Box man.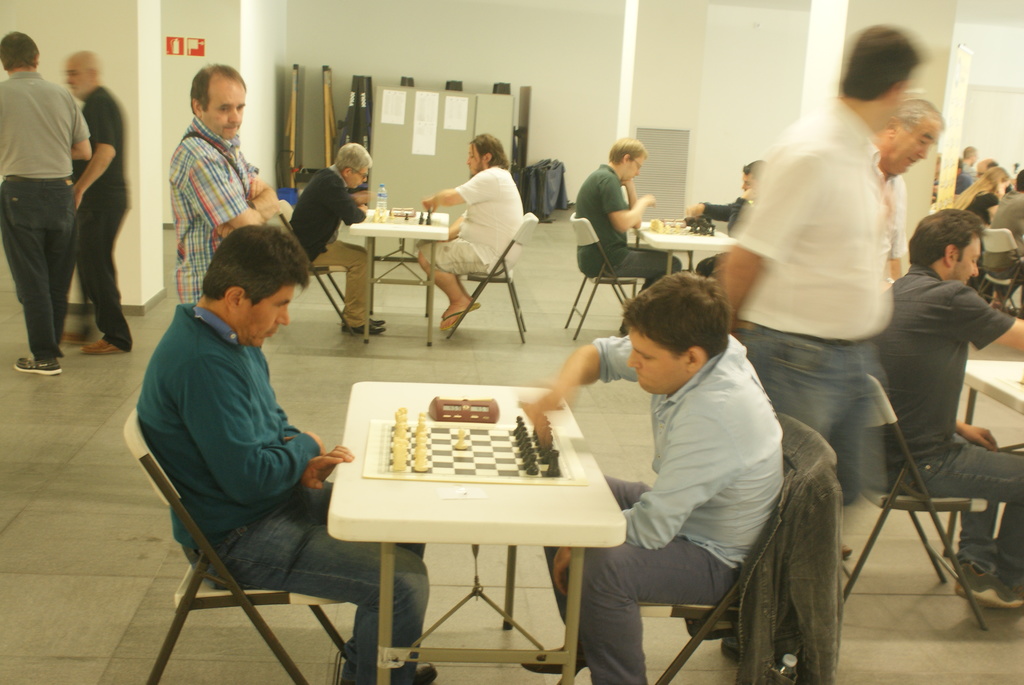
(703, 22, 902, 618).
